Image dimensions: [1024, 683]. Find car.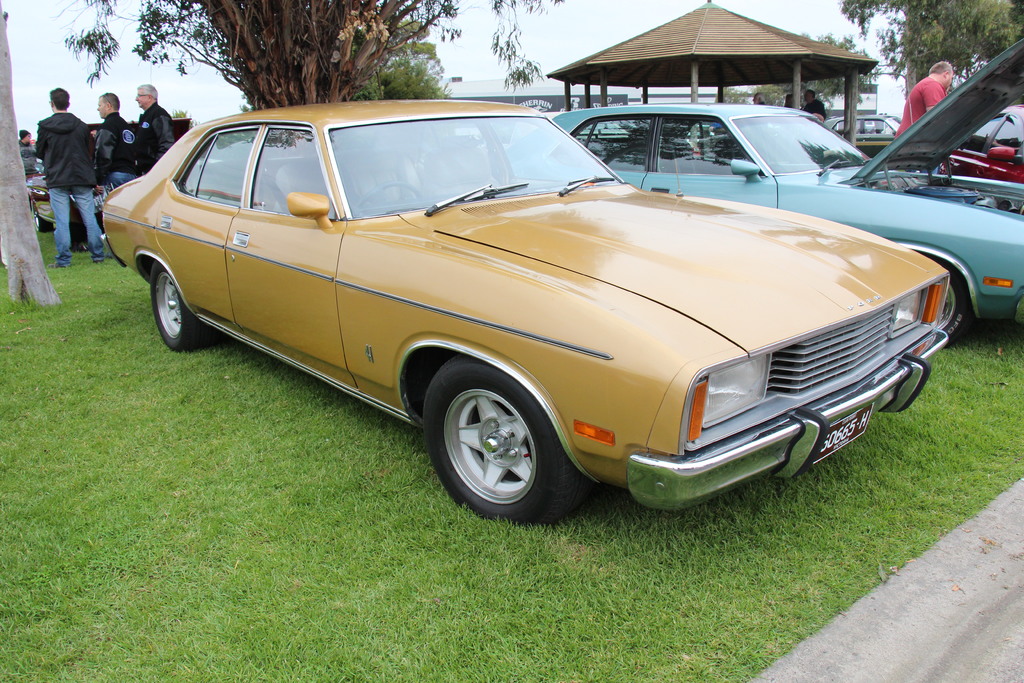
crop(73, 106, 974, 534).
